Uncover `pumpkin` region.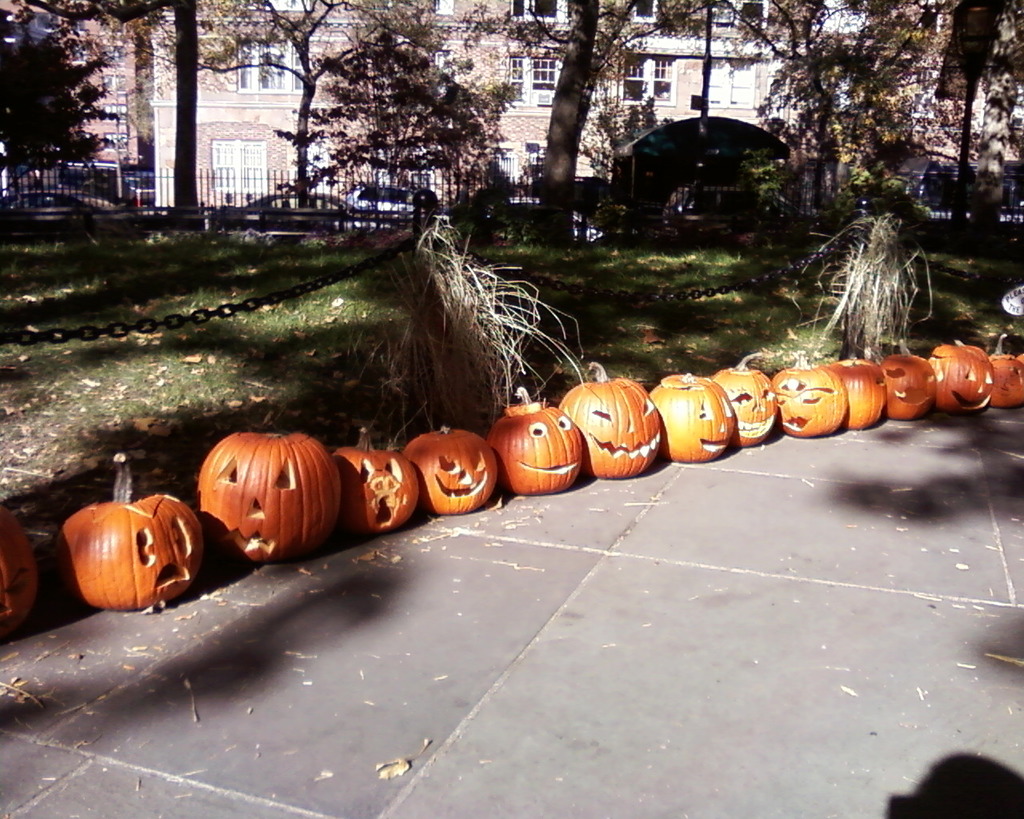
Uncovered: Rect(485, 382, 586, 490).
